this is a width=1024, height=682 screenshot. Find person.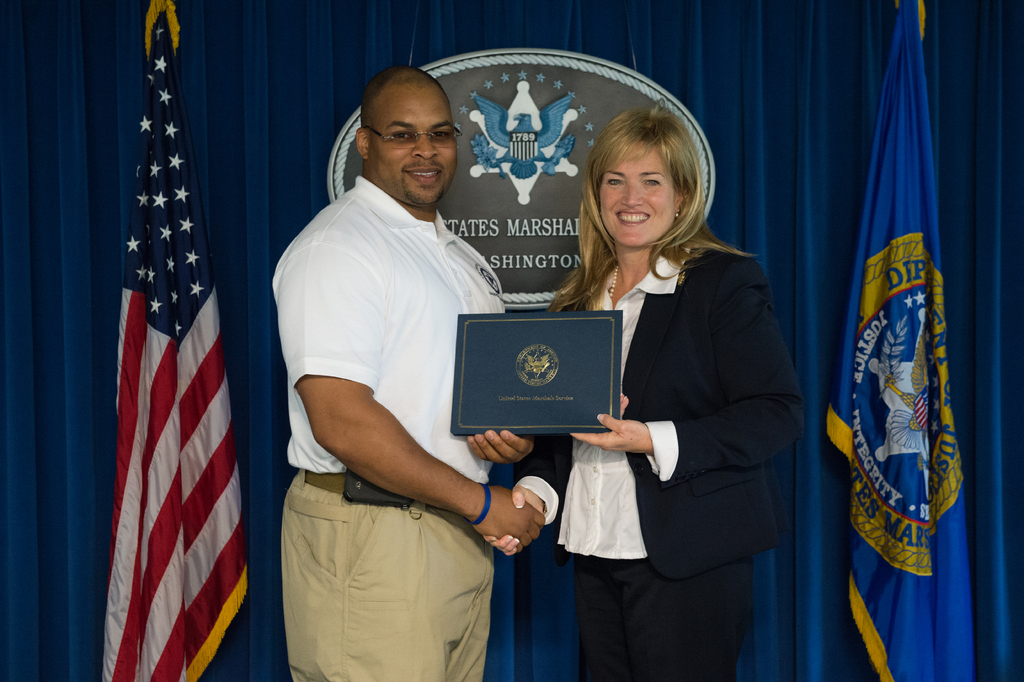
Bounding box: select_region(552, 107, 799, 674).
